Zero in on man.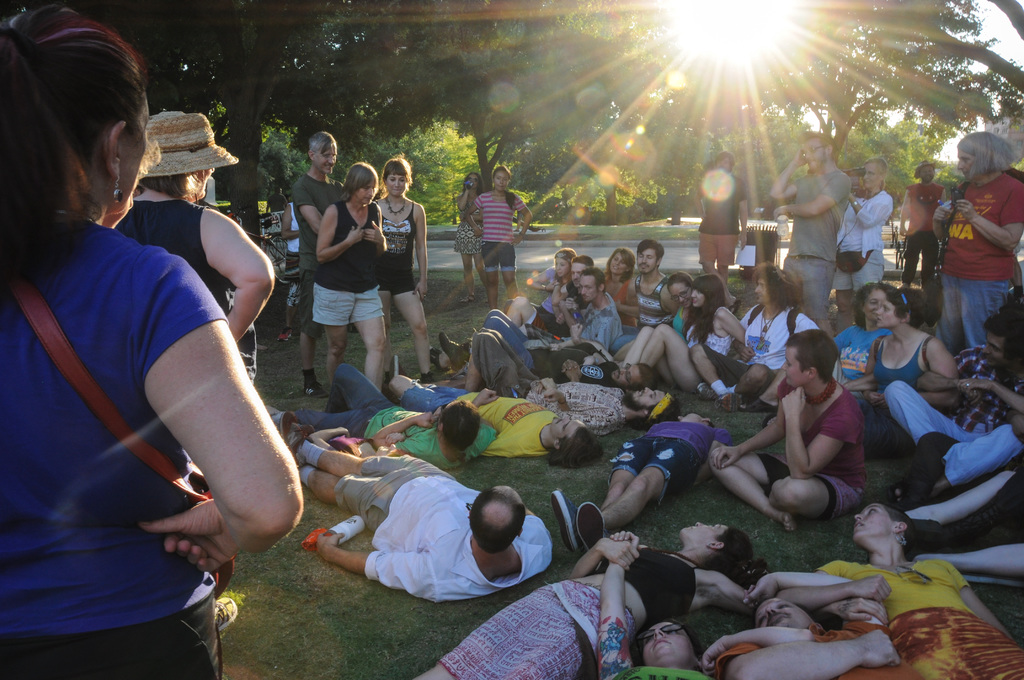
Zeroed in: bbox=(551, 264, 627, 350).
